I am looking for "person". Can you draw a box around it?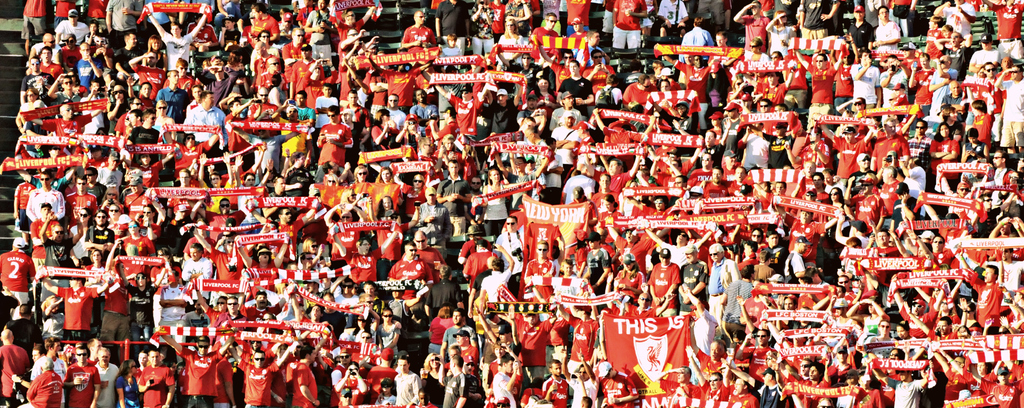
Sure, the bounding box is Rect(707, 241, 740, 324).
